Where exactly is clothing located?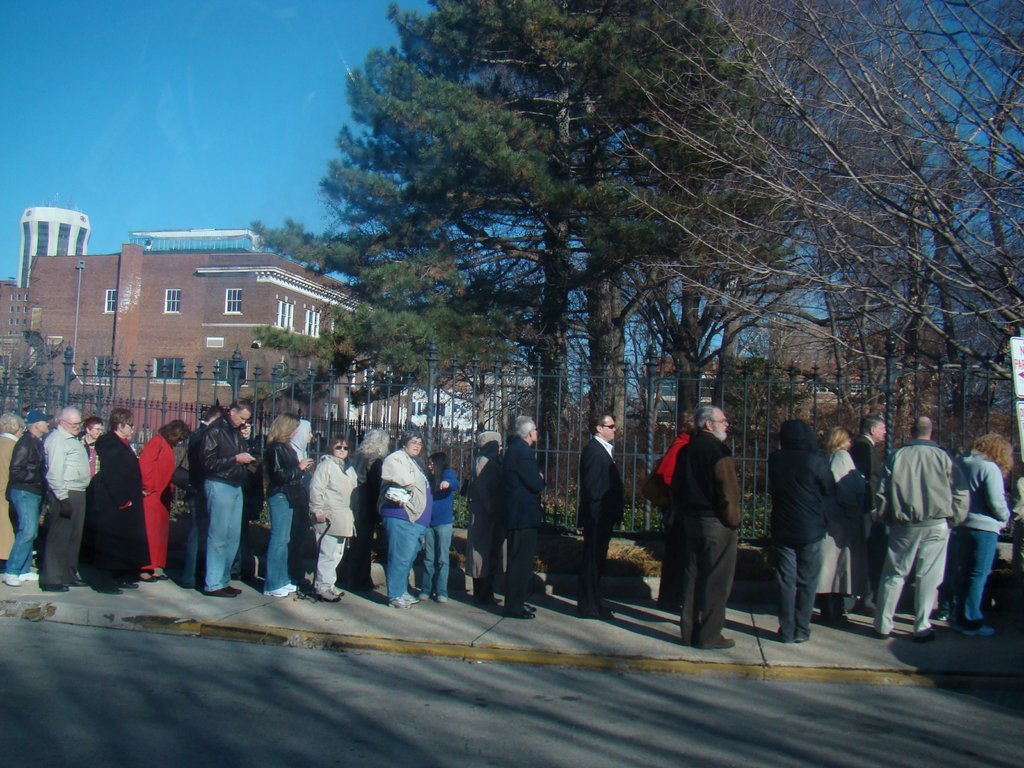
Its bounding box is crop(577, 431, 631, 611).
